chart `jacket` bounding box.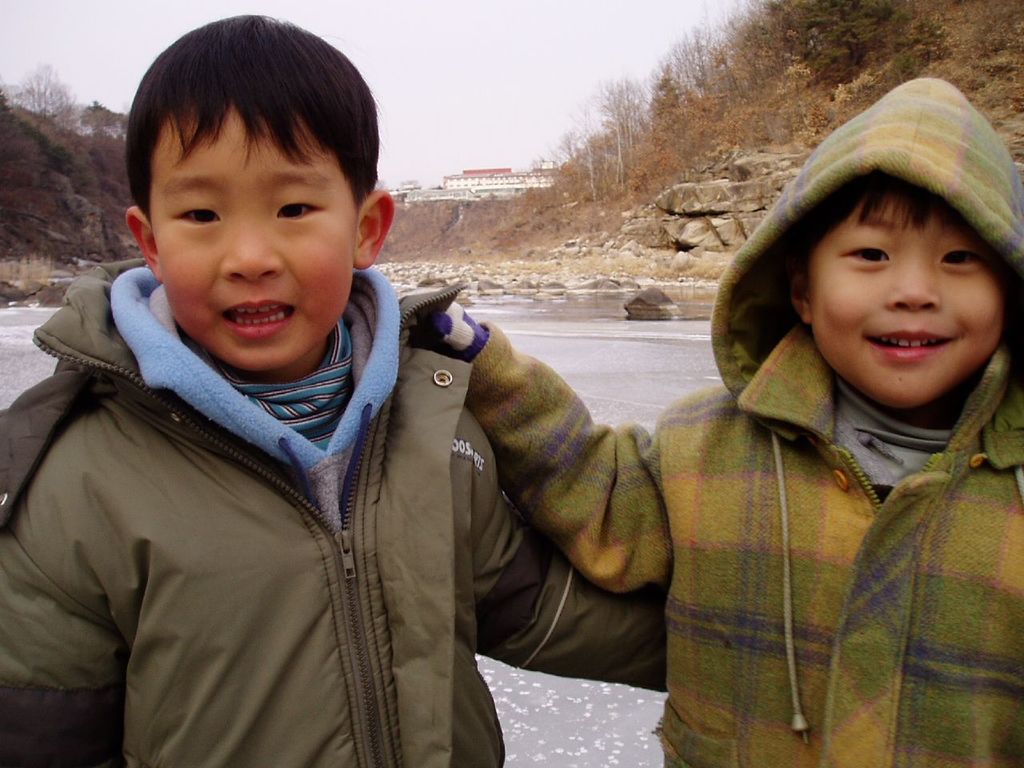
Charted: 6/222/652/755.
